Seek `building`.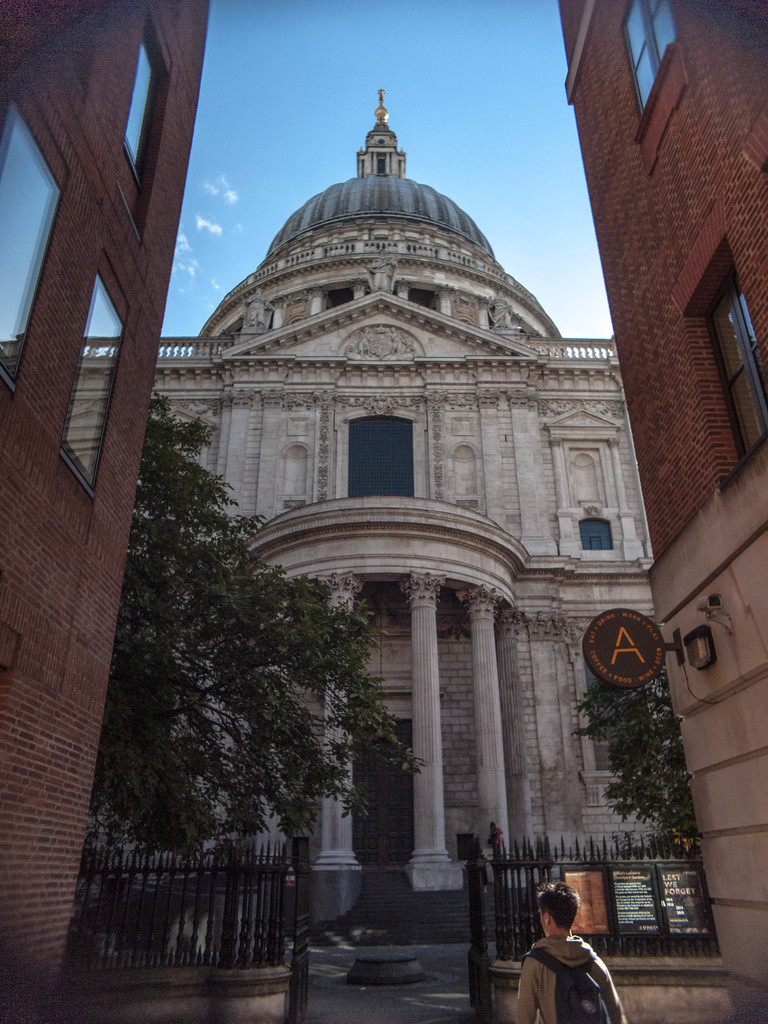
{"left": 554, "top": 0, "right": 767, "bottom": 1023}.
